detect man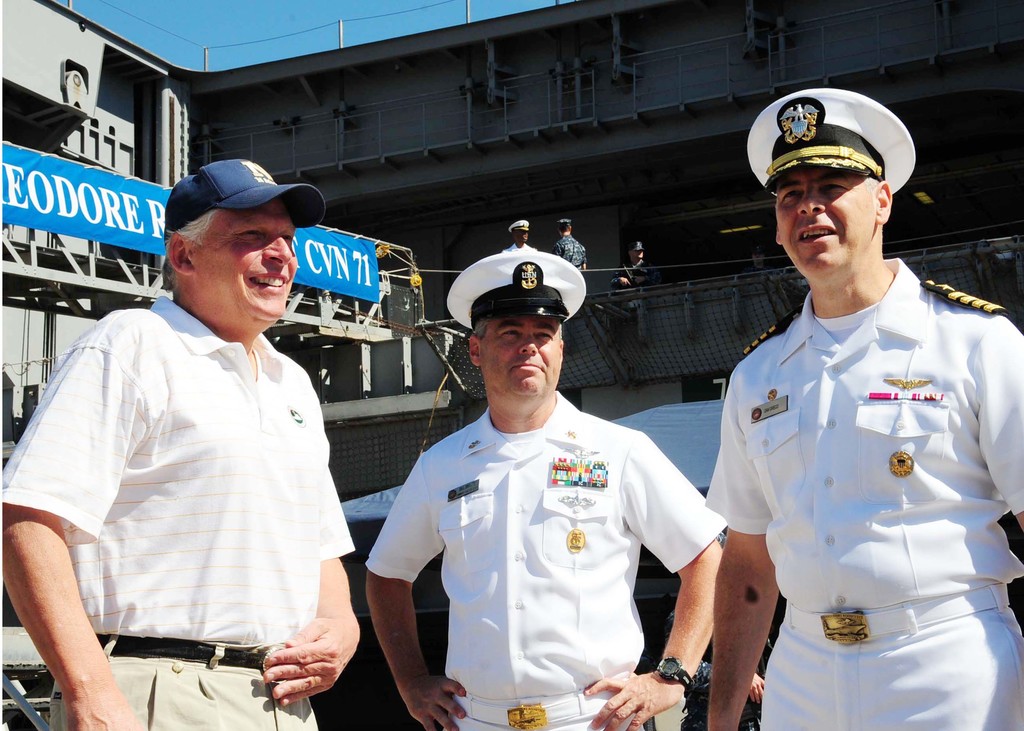
l=554, t=217, r=593, b=271
